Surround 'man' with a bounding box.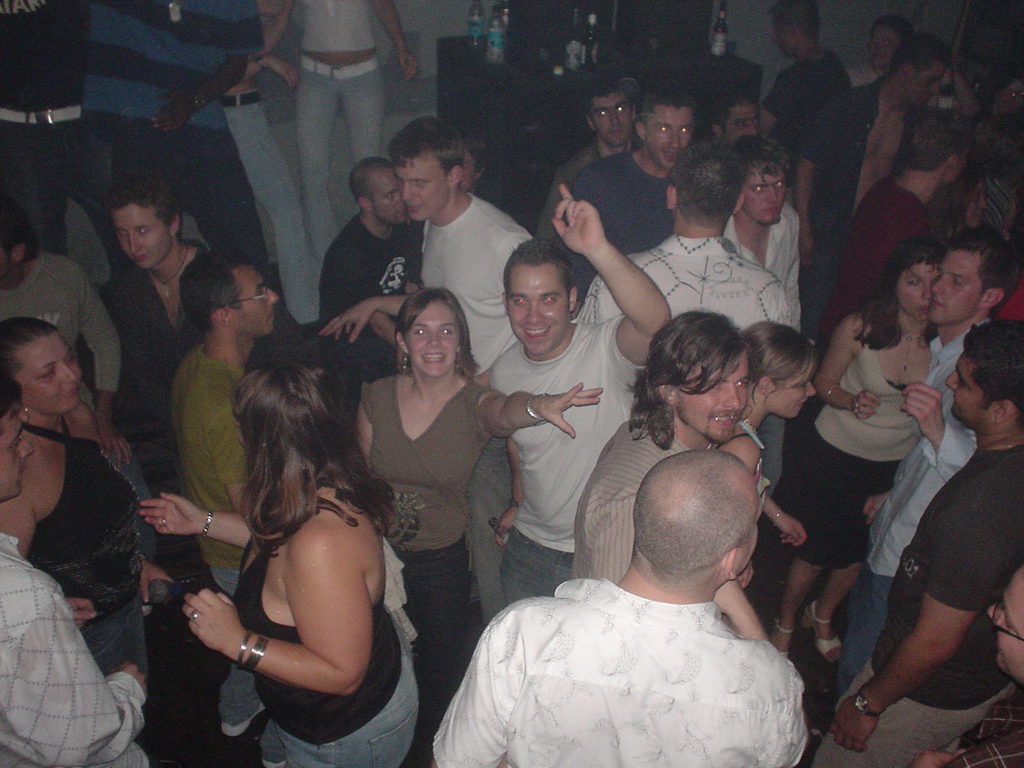
925 579 1023 767.
